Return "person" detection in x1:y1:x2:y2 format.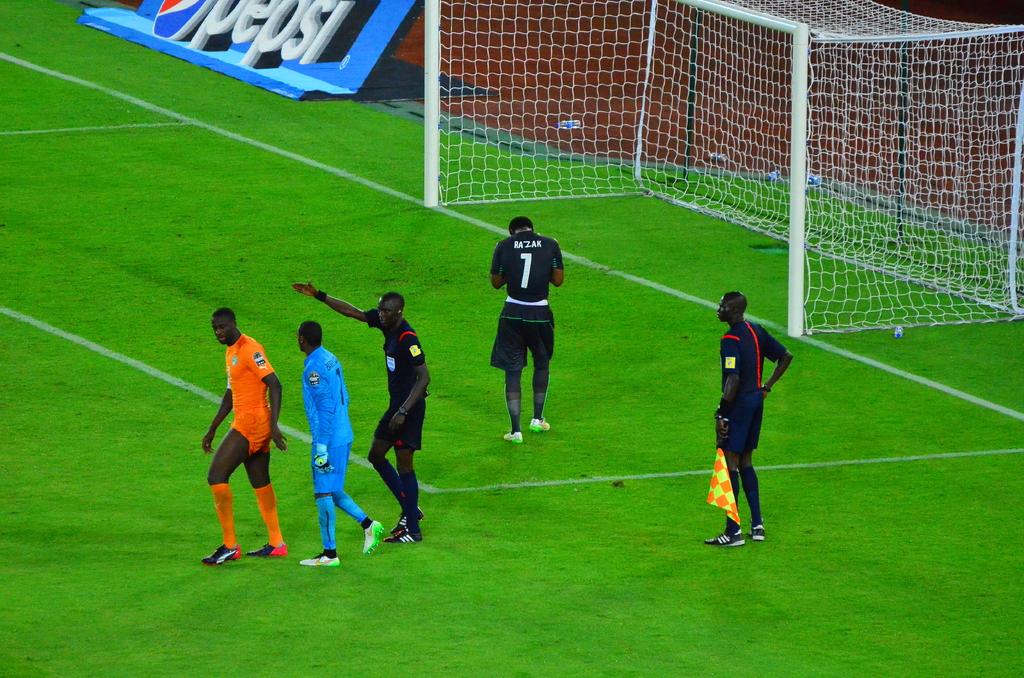
296:321:383:566.
